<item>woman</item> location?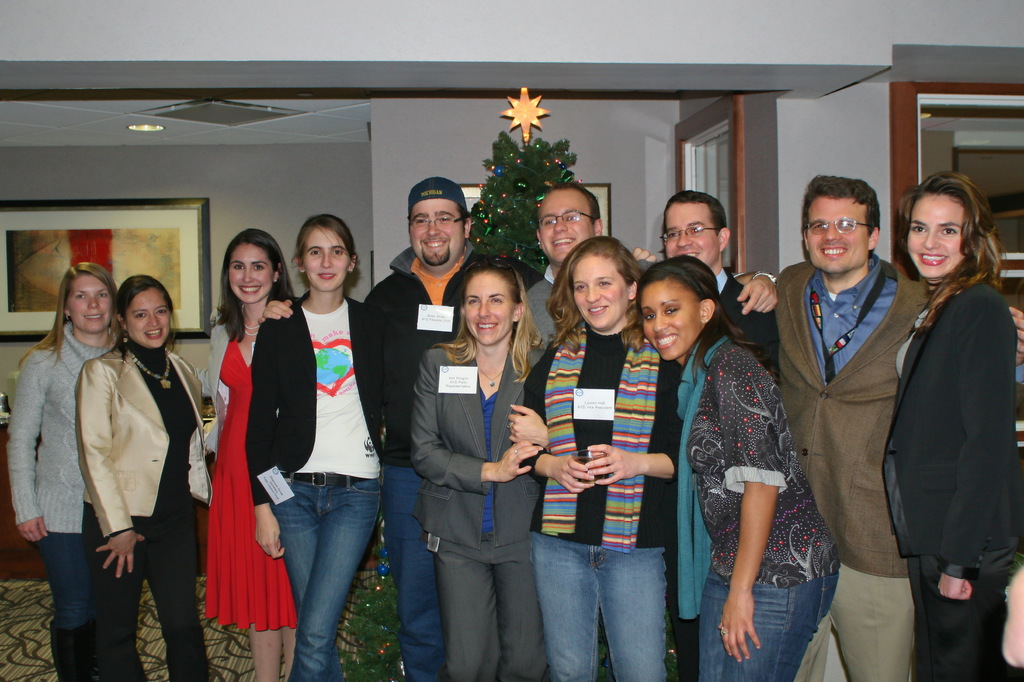
[left=244, top=217, right=414, bottom=681]
